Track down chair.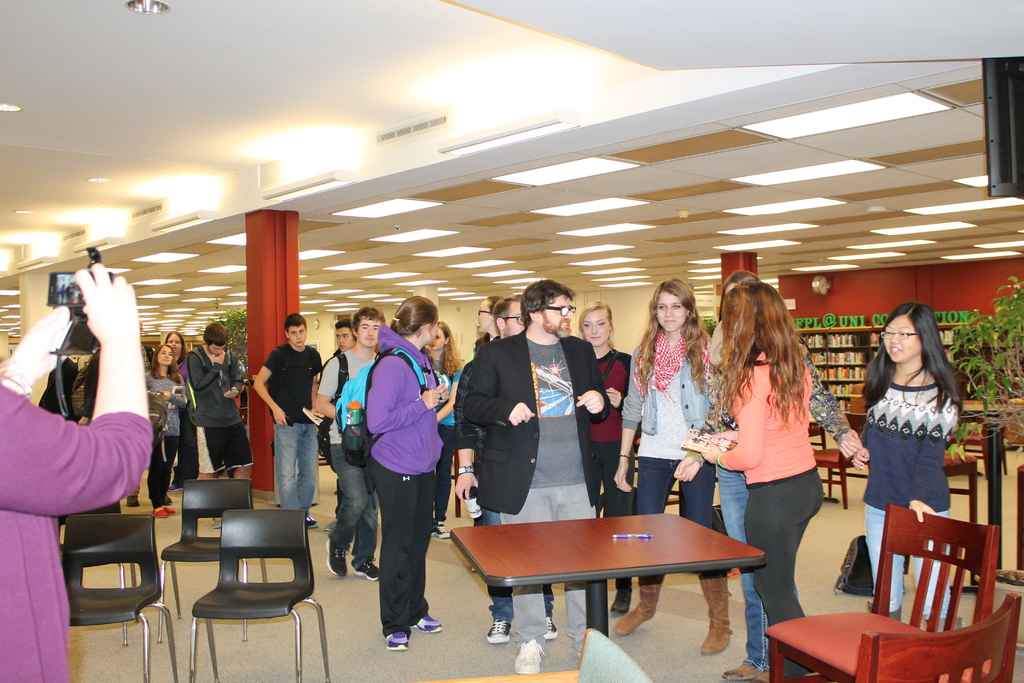
Tracked to Rect(160, 479, 278, 648).
